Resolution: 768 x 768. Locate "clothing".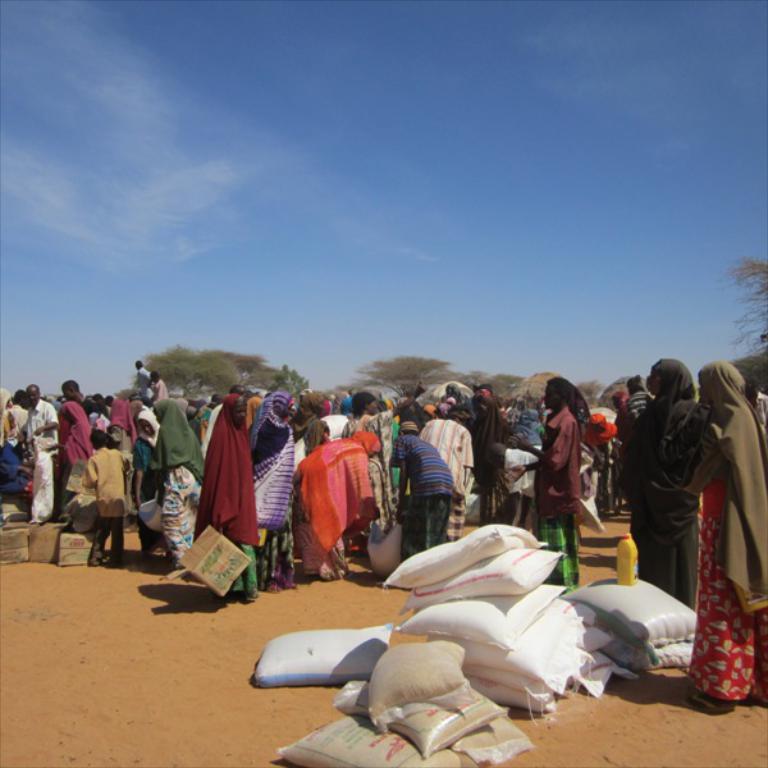
bbox=[247, 390, 306, 571].
